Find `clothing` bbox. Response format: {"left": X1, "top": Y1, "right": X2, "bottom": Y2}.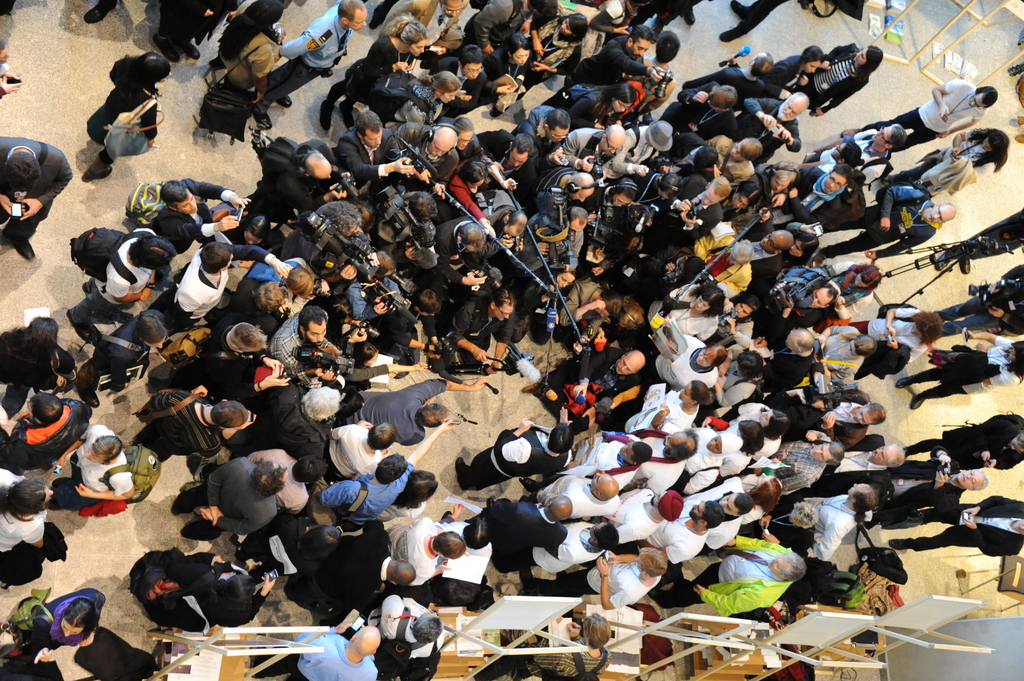
{"left": 157, "top": 238, "right": 270, "bottom": 337}.
